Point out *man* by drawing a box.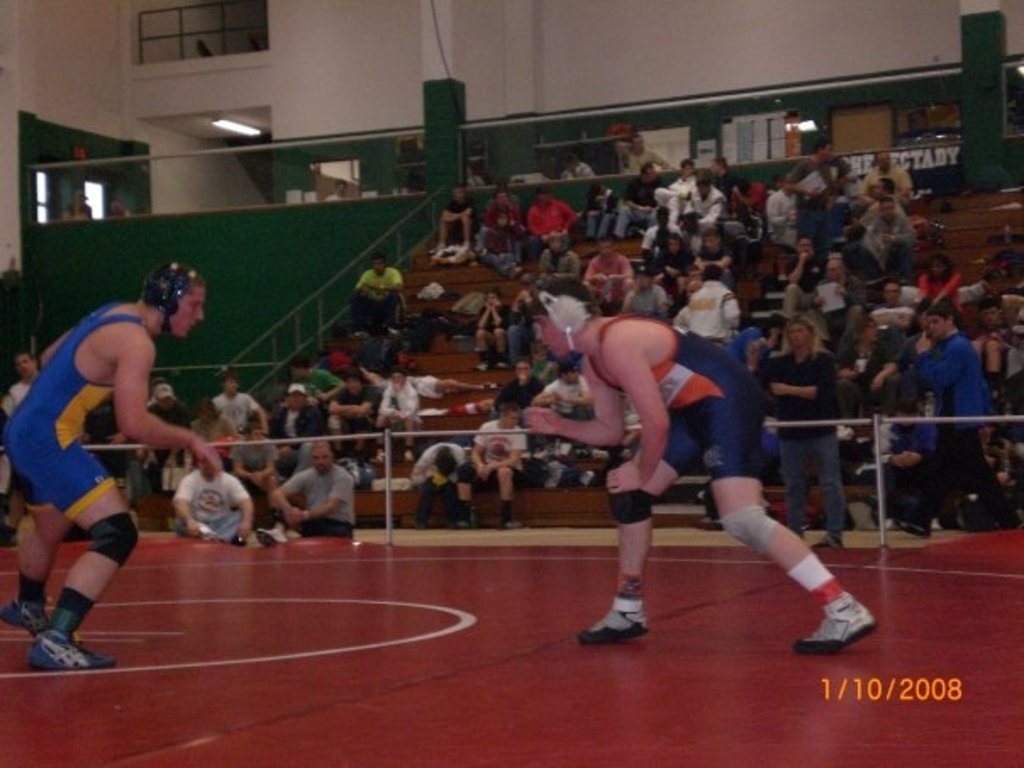
locate(517, 185, 578, 287).
